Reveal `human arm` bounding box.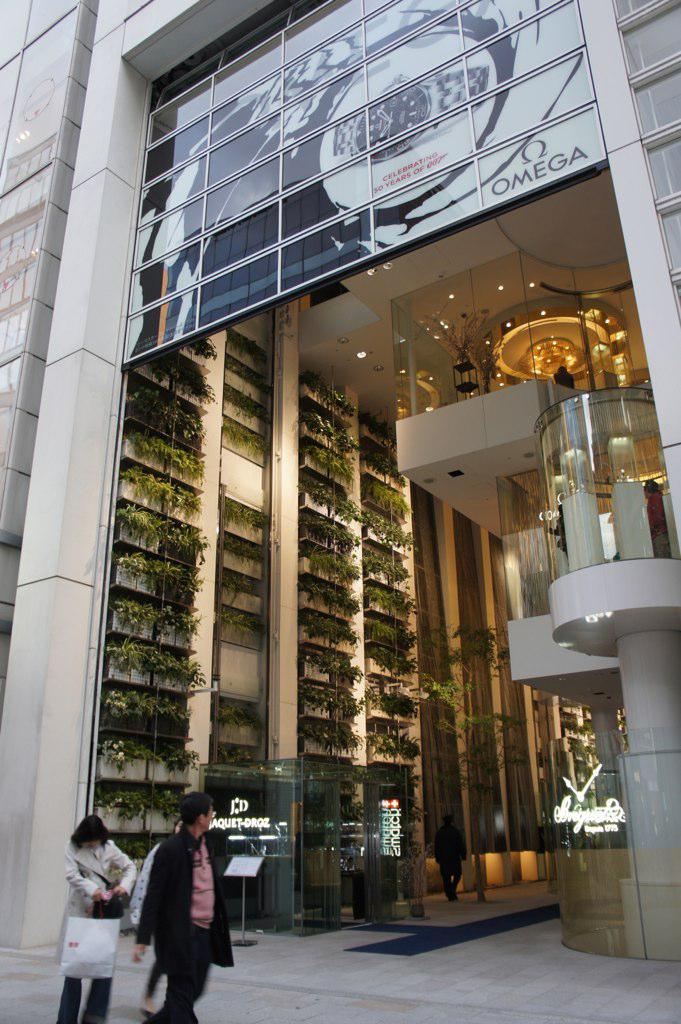
Revealed: left=129, top=826, right=173, bottom=968.
